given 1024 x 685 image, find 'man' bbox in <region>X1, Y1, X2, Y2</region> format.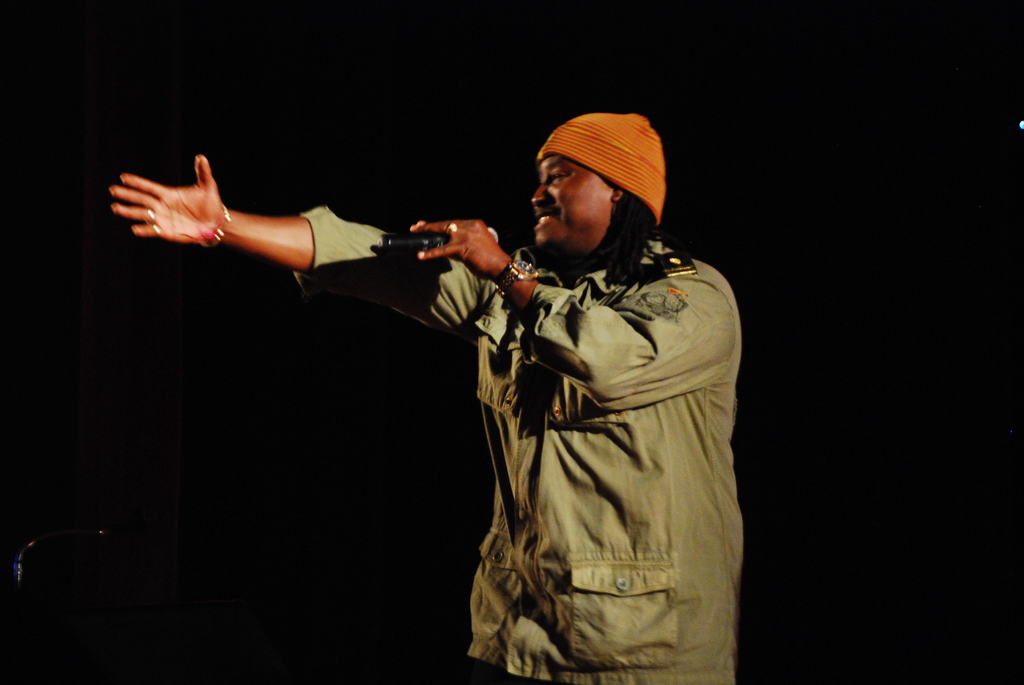
<region>185, 119, 745, 652</region>.
